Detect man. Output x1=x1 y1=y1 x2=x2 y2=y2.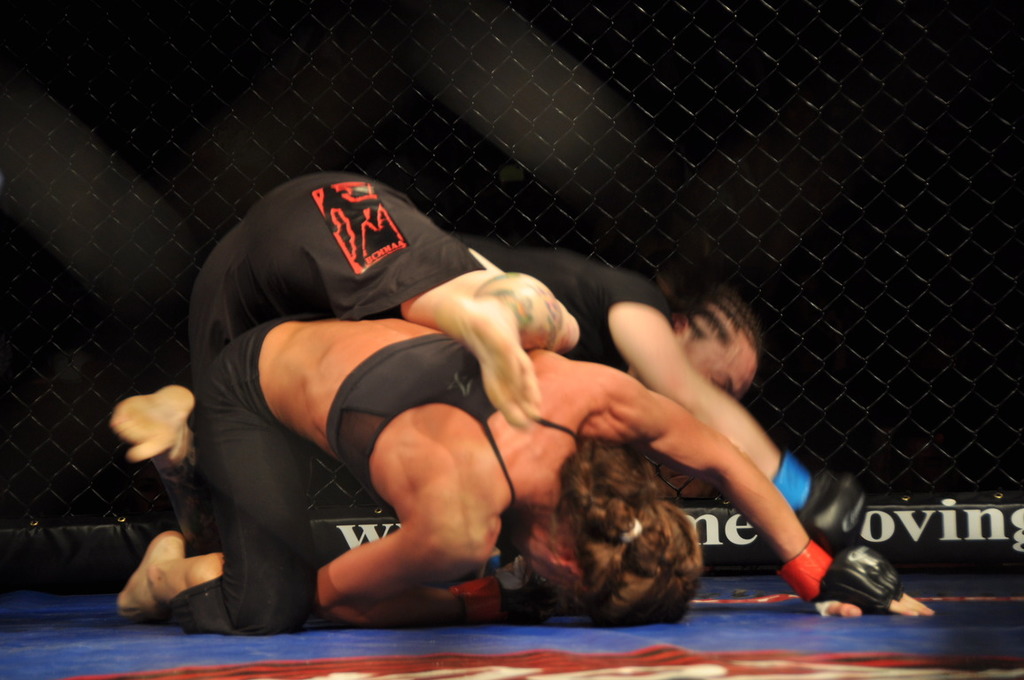
x1=120 y1=172 x2=875 y2=637.
